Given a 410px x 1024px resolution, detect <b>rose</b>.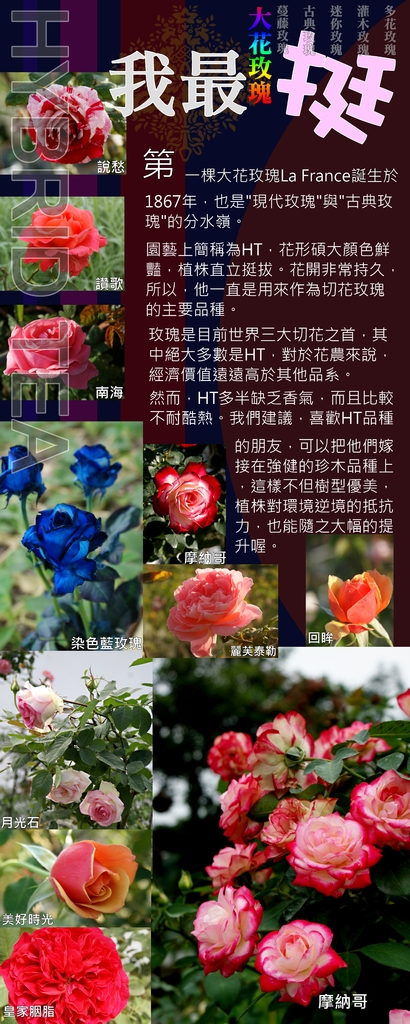
l=18, t=205, r=108, b=274.
